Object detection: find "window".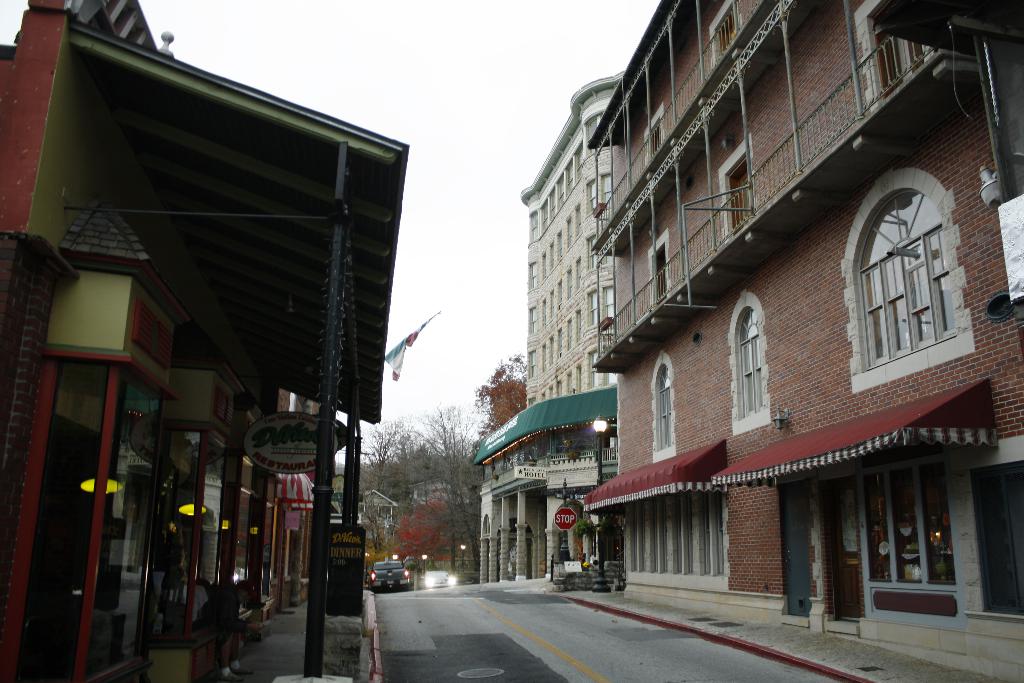
[left=698, top=491, right=727, bottom=575].
